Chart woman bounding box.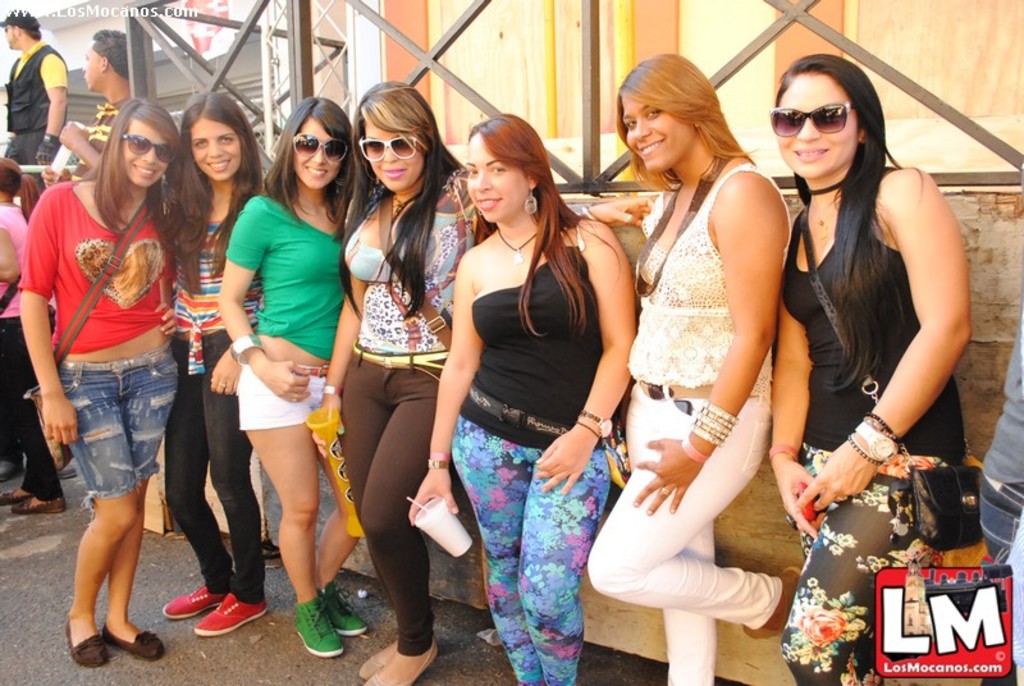
Charted: (323, 79, 493, 685).
